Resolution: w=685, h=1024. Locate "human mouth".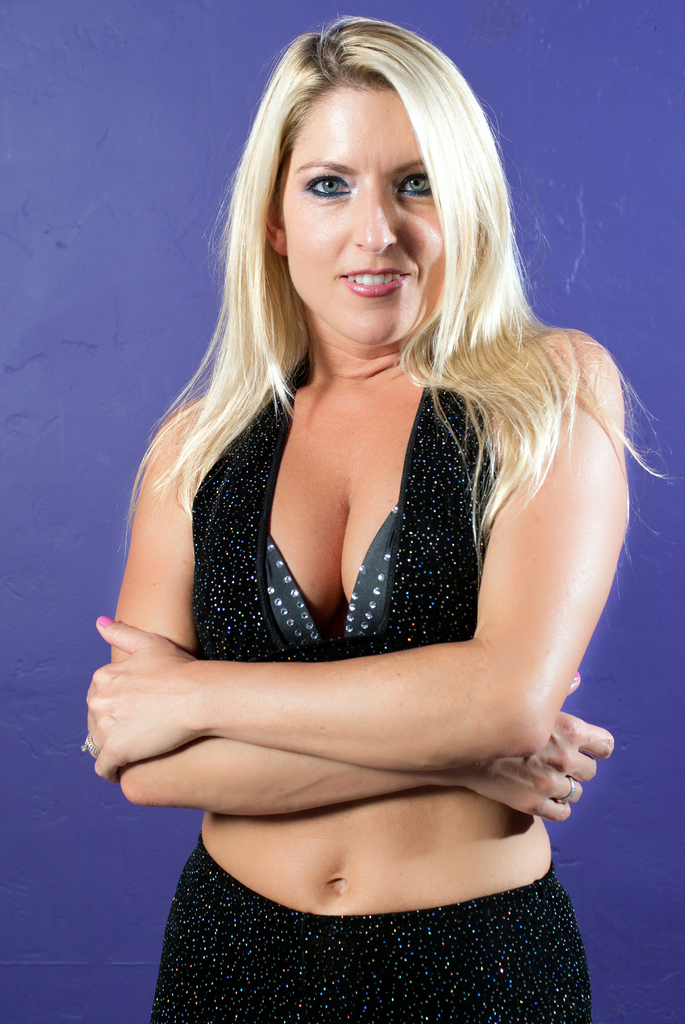
pyautogui.locateOnScreen(333, 271, 411, 295).
